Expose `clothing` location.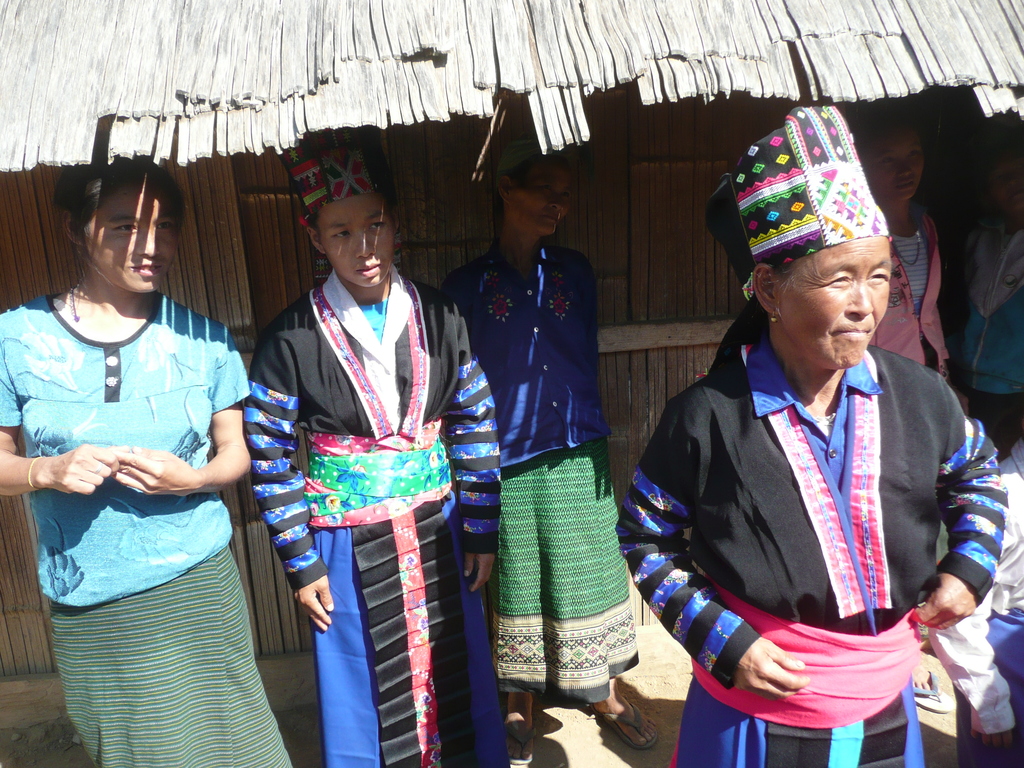
Exposed at [left=644, top=263, right=995, bottom=757].
